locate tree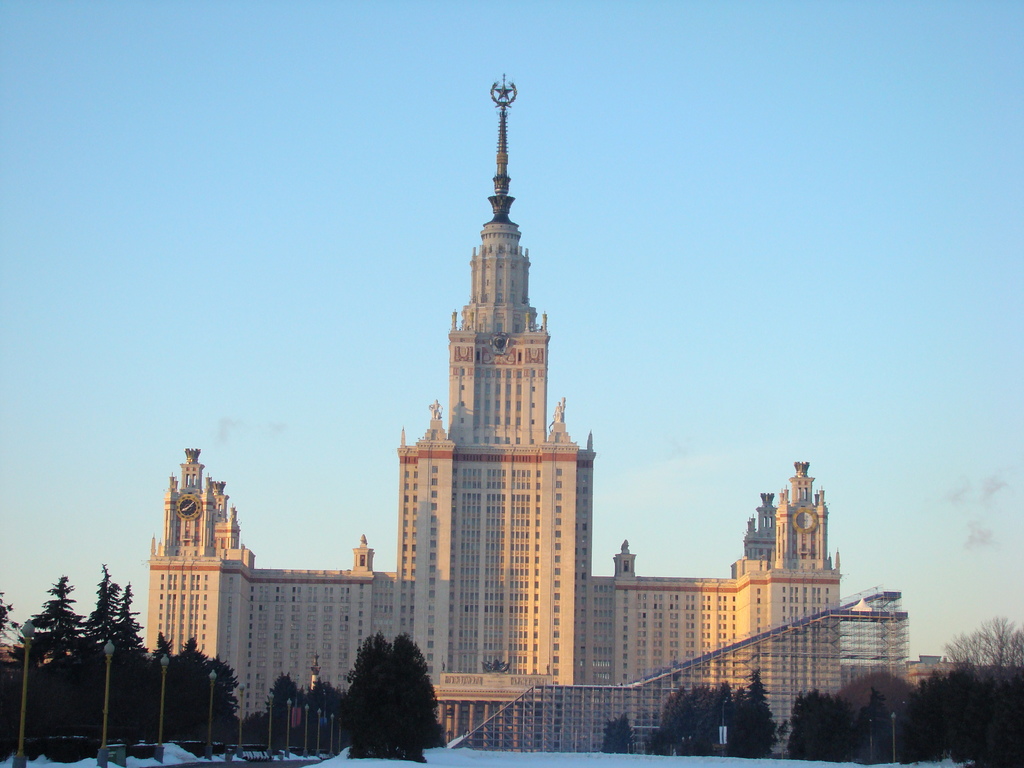
[602,716,633,754]
